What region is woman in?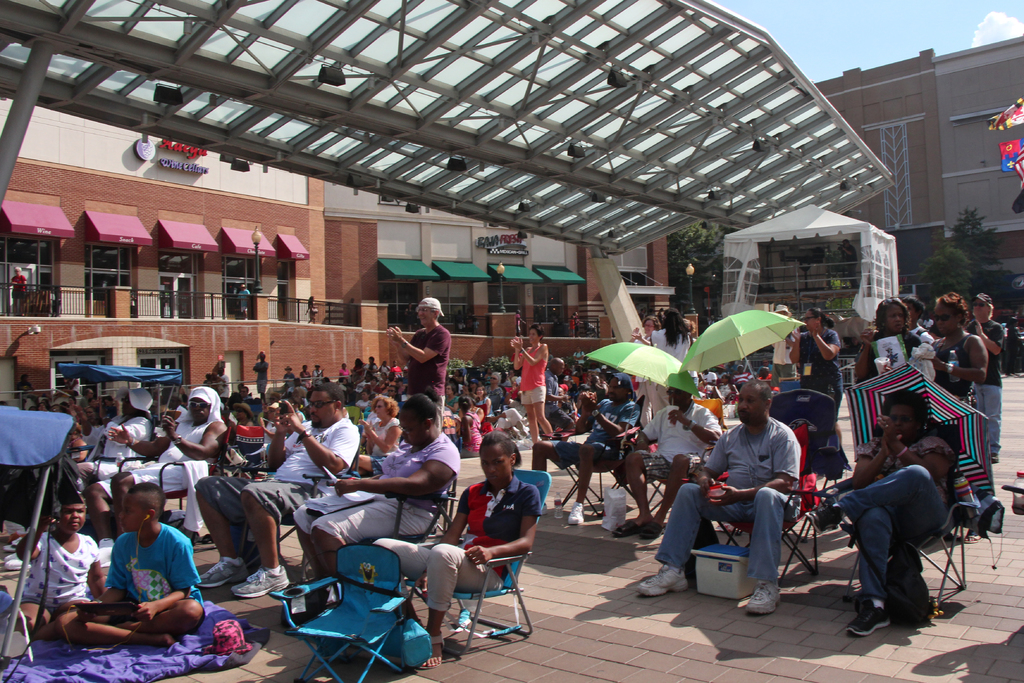
[790, 313, 847, 453].
